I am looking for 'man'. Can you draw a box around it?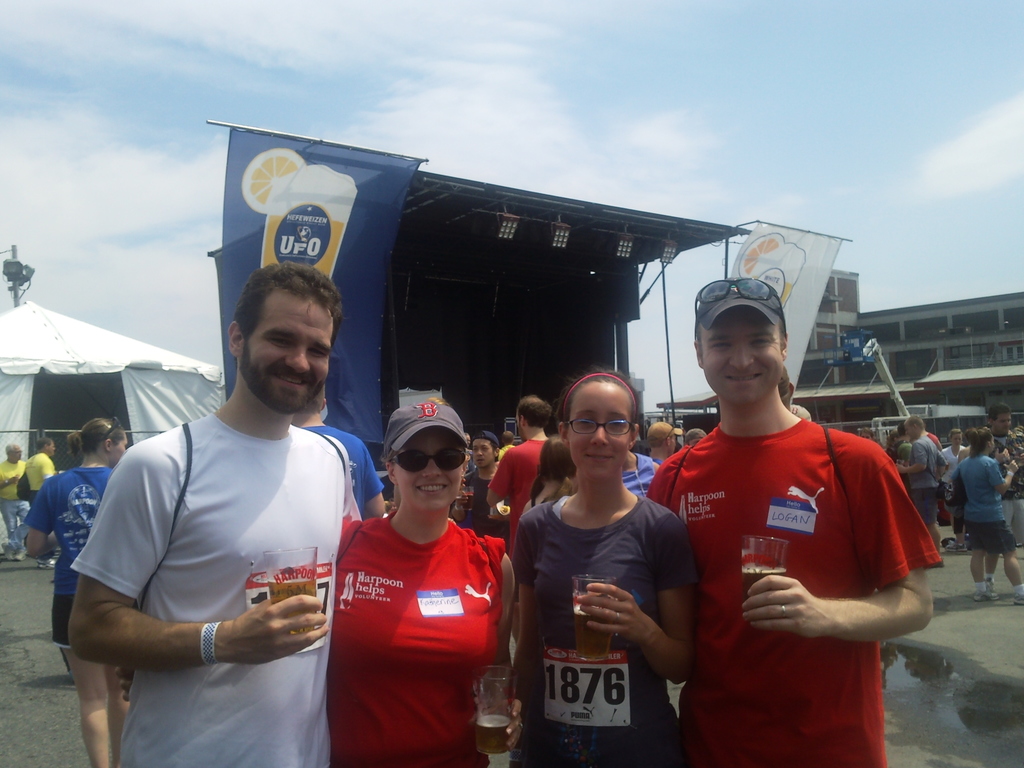
Sure, the bounding box is <region>645, 274, 943, 767</region>.
